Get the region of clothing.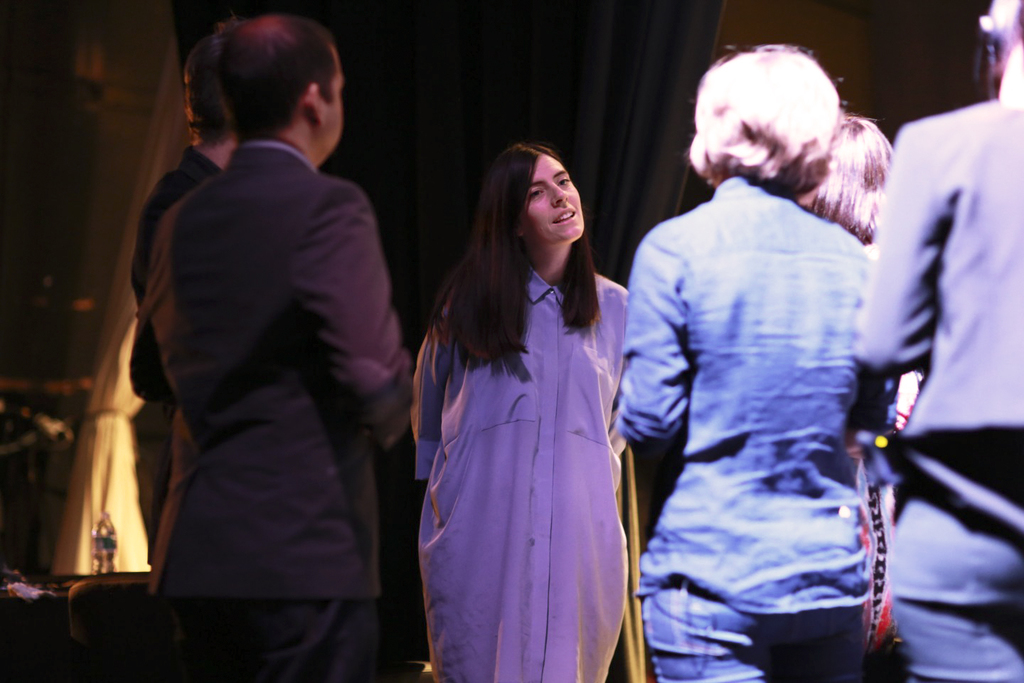
854, 96, 1023, 682.
